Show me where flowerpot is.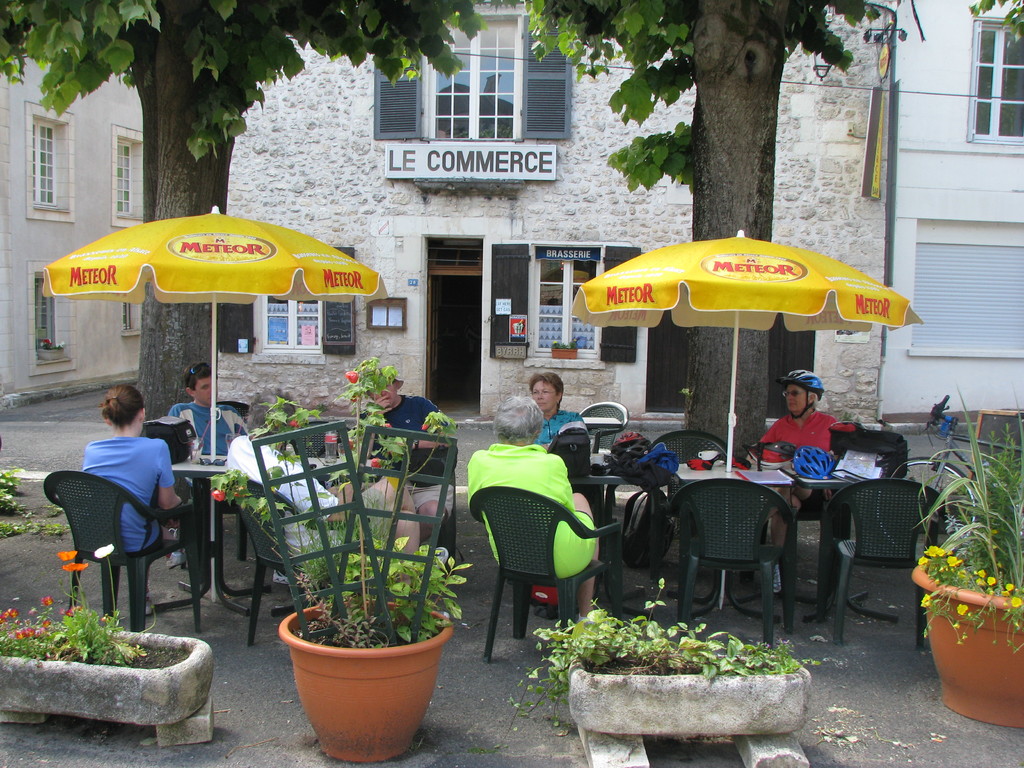
flowerpot is at 551/346/576/361.
